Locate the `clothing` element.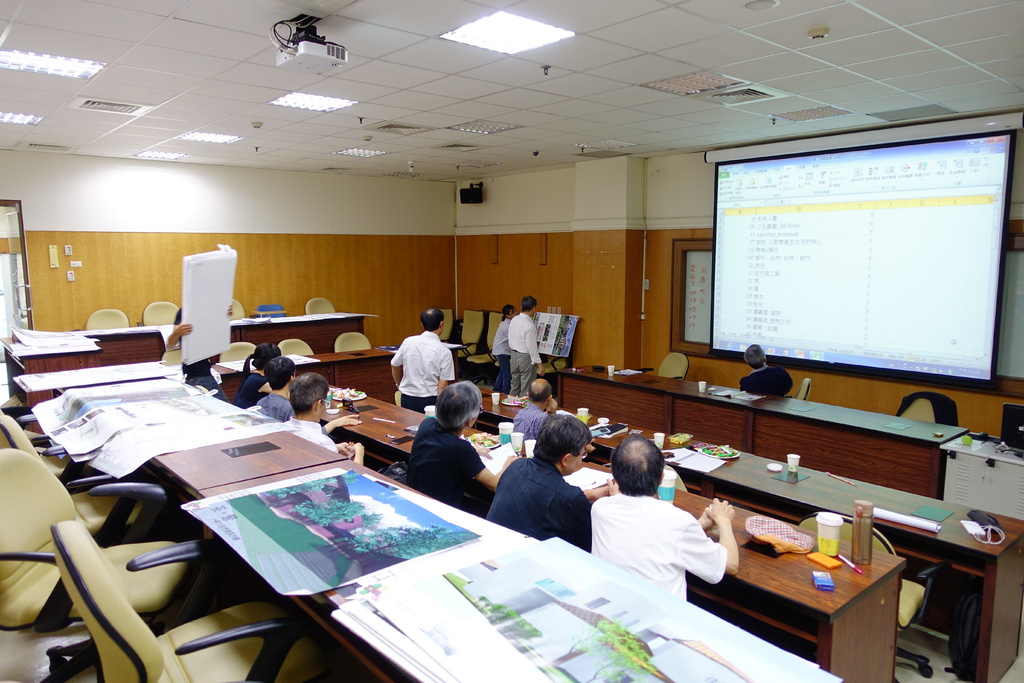
Element bbox: l=489, t=308, r=534, b=384.
